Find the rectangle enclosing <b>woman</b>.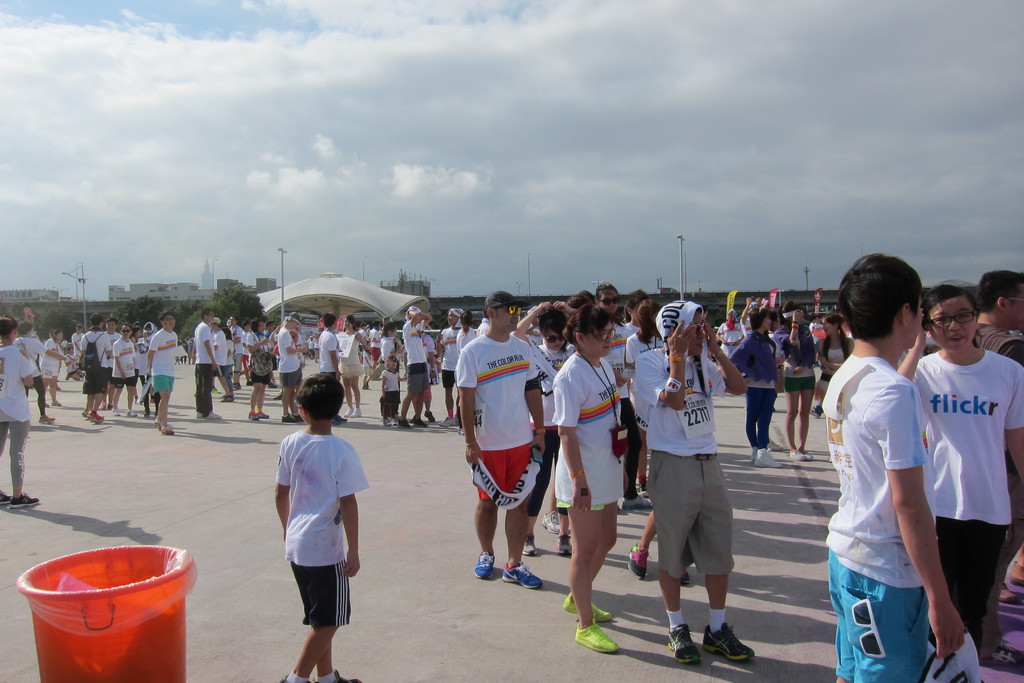
{"x1": 552, "y1": 306, "x2": 623, "y2": 657}.
